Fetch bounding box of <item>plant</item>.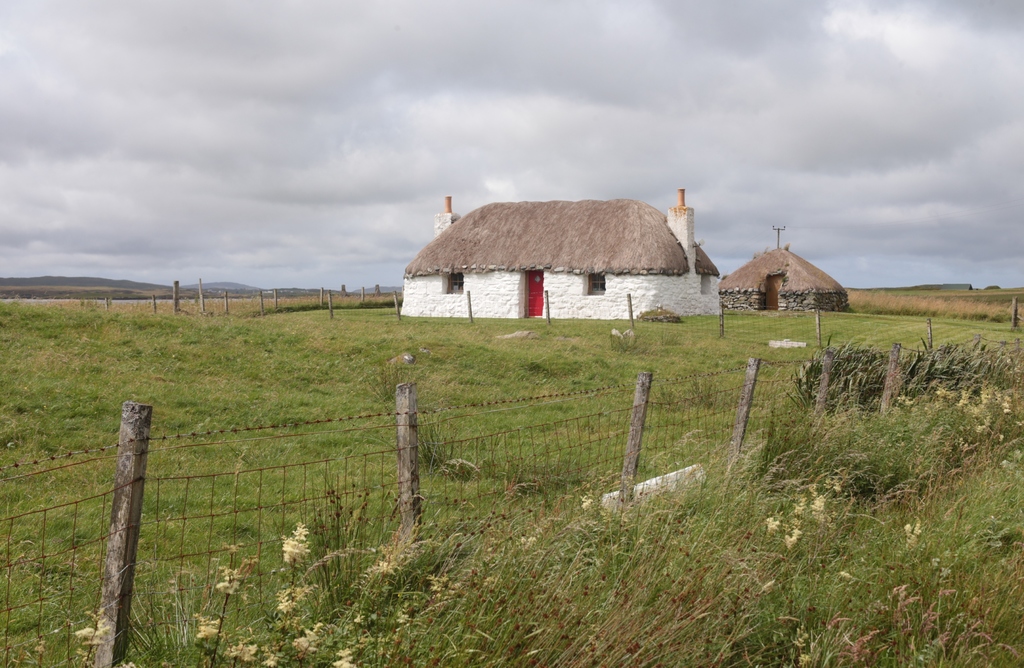
Bbox: bbox(74, 606, 110, 667).
